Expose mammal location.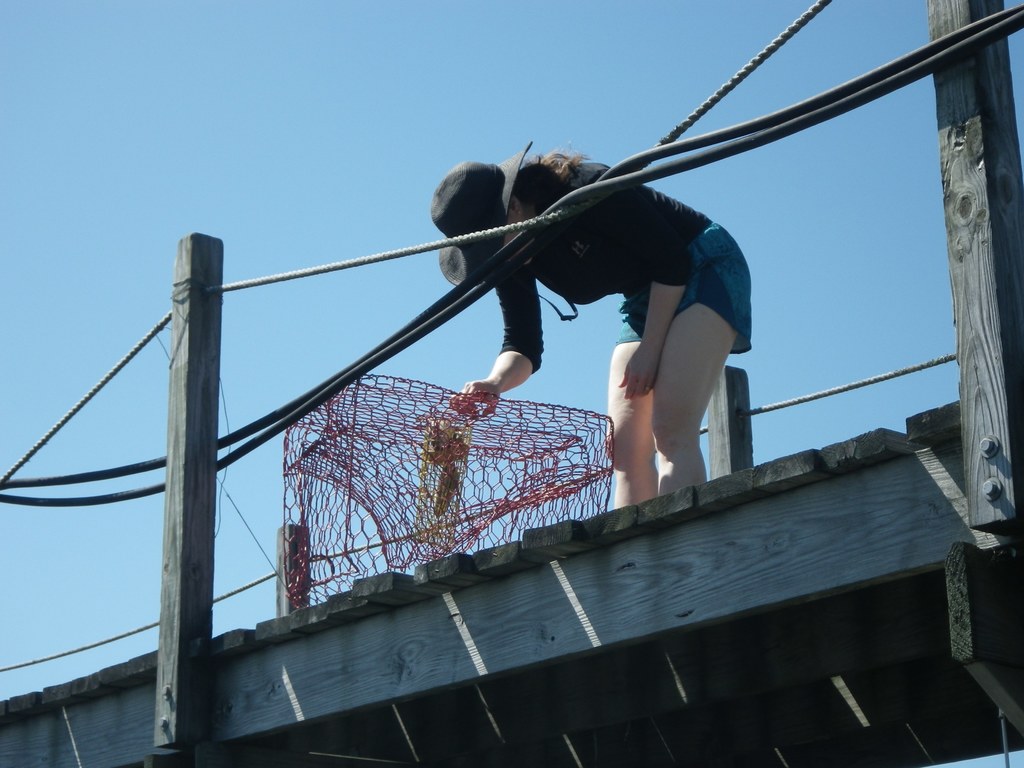
Exposed at bbox(426, 150, 764, 511).
